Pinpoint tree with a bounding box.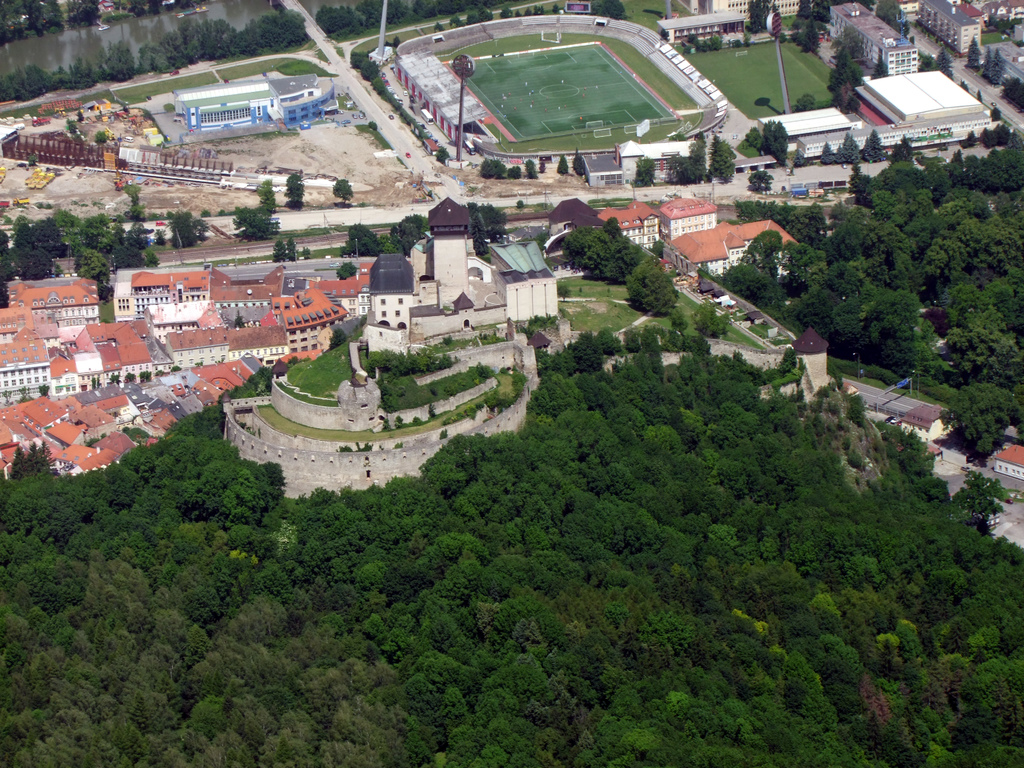
[x1=63, y1=116, x2=83, y2=135].
